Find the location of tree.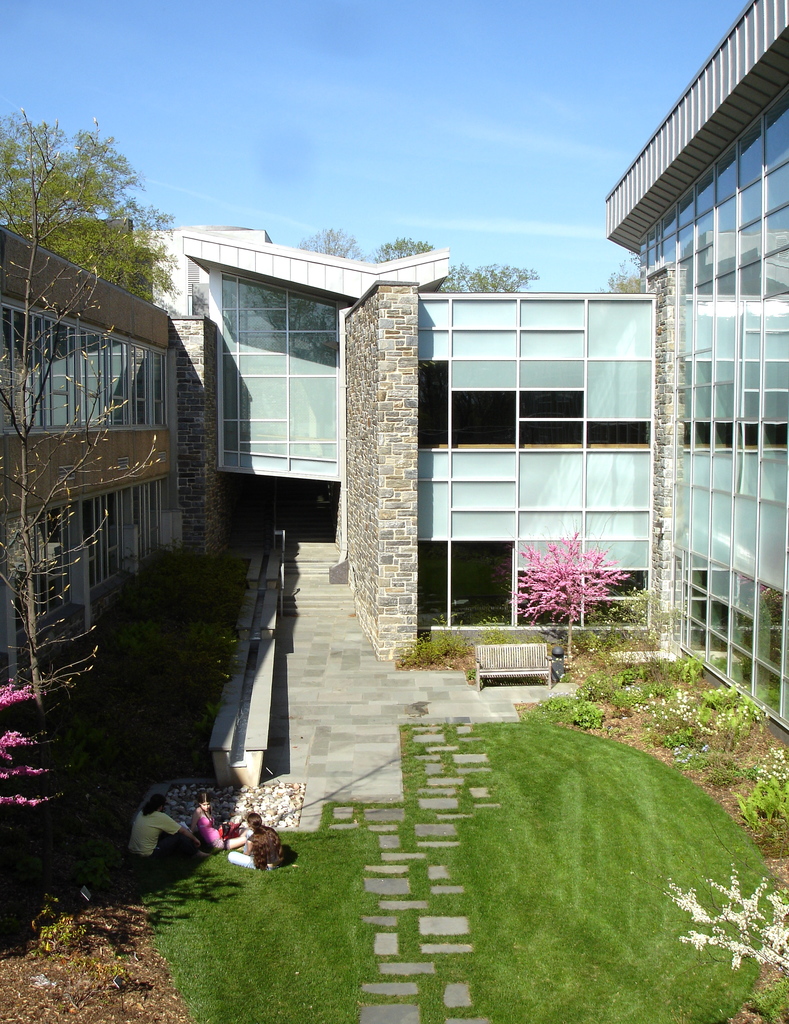
Location: 13,109,161,289.
